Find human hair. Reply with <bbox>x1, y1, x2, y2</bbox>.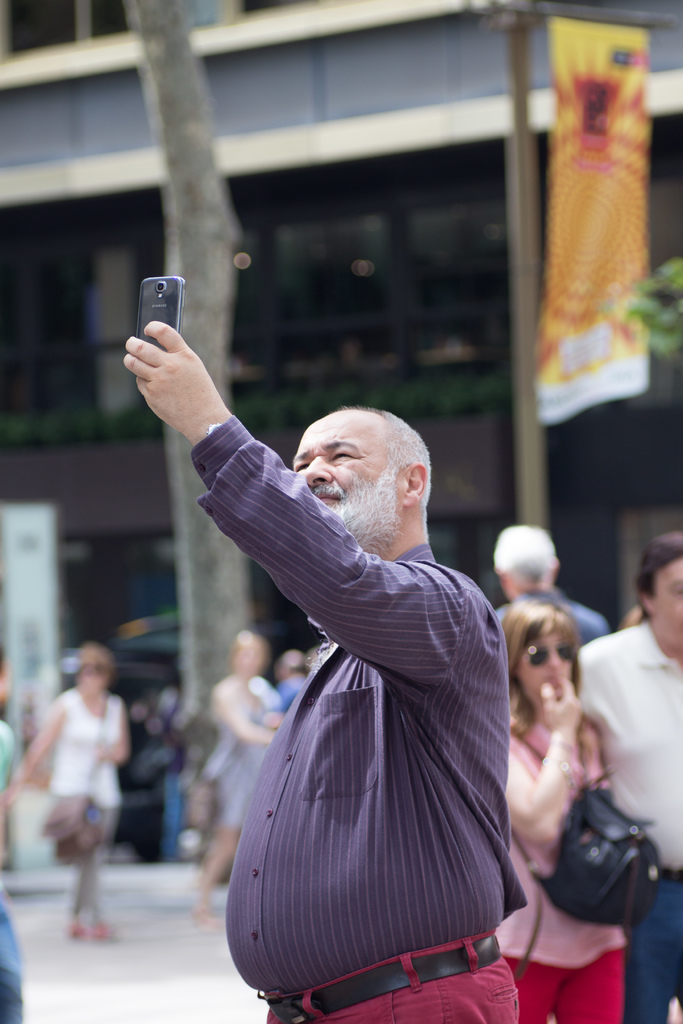
<bbox>300, 645, 322, 680</bbox>.
